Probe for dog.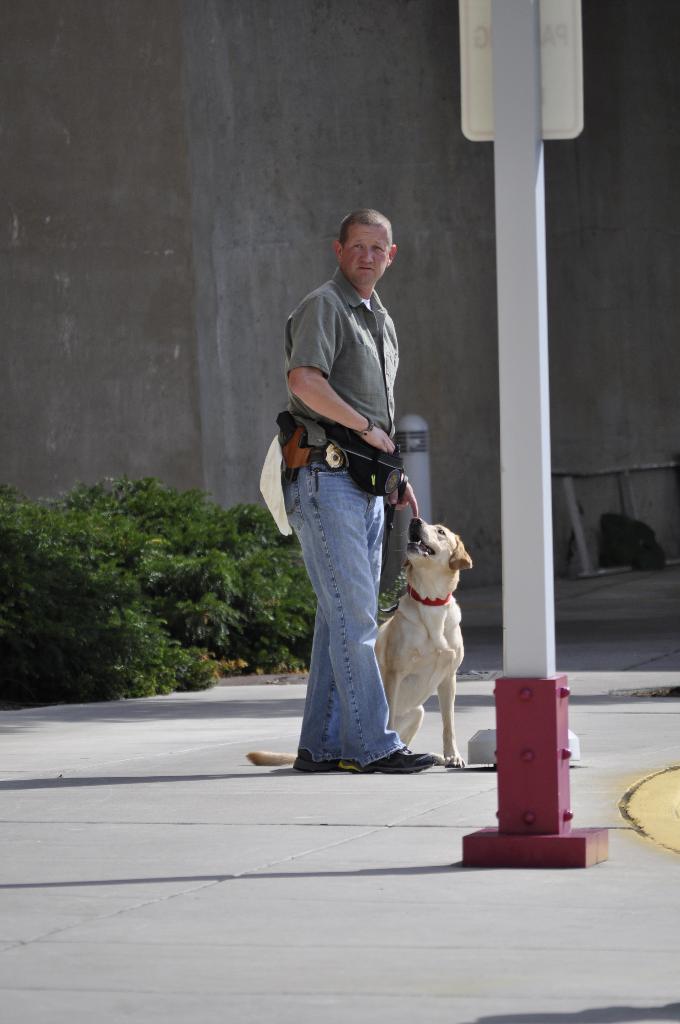
Probe result: box=[245, 518, 476, 770].
